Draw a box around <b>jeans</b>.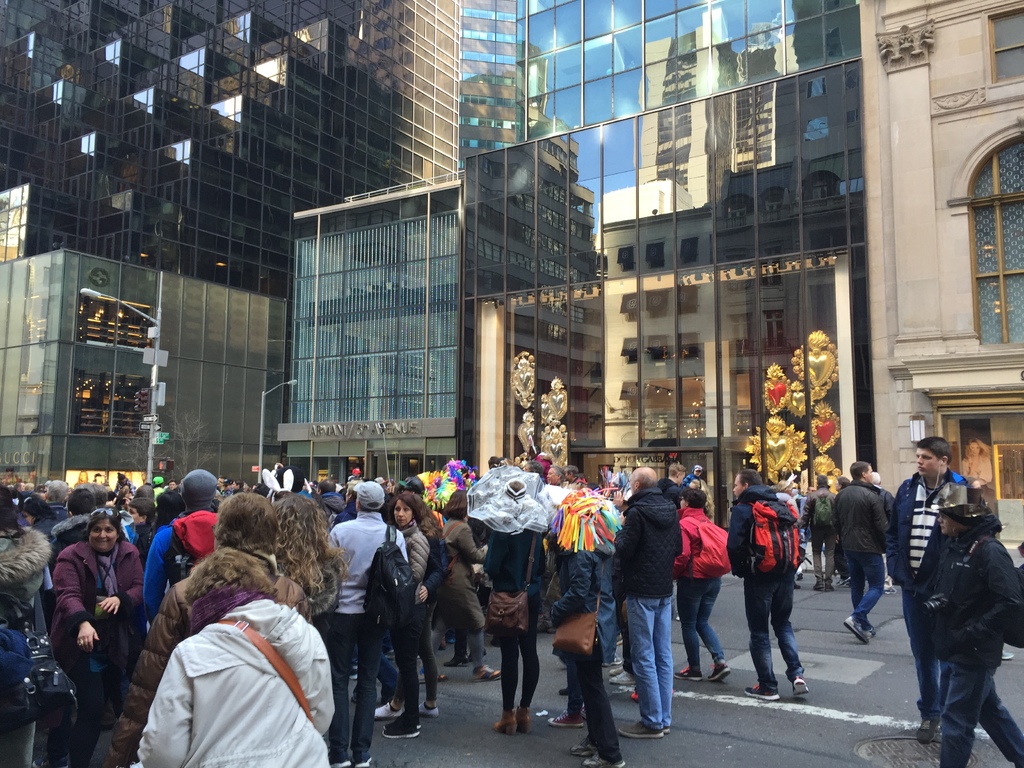
<region>453, 623, 467, 662</region>.
